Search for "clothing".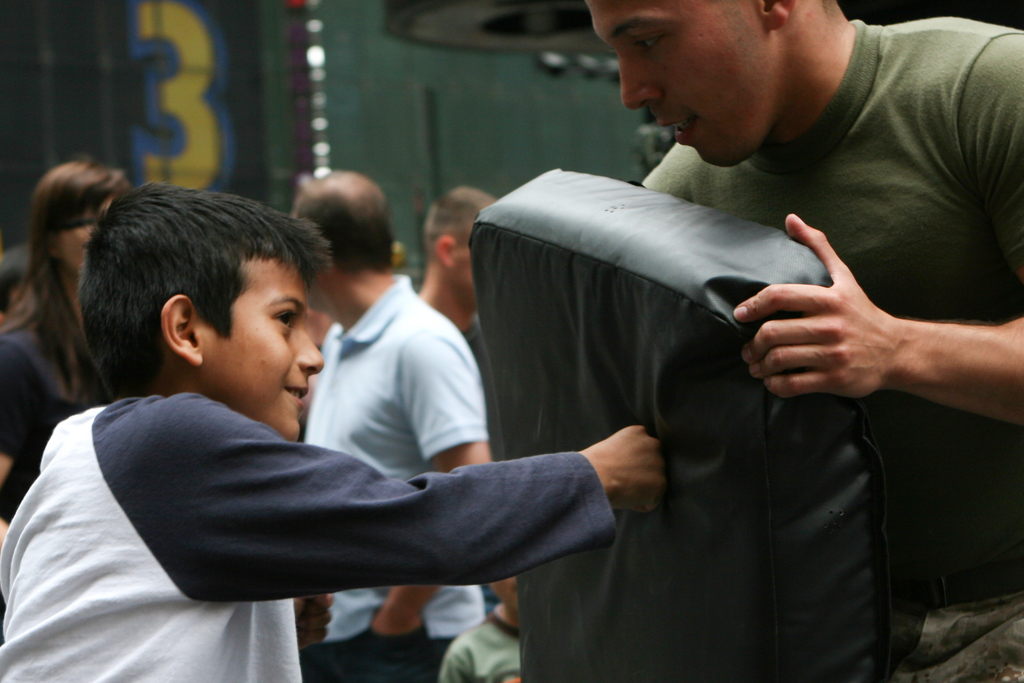
Found at (301, 278, 487, 682).
